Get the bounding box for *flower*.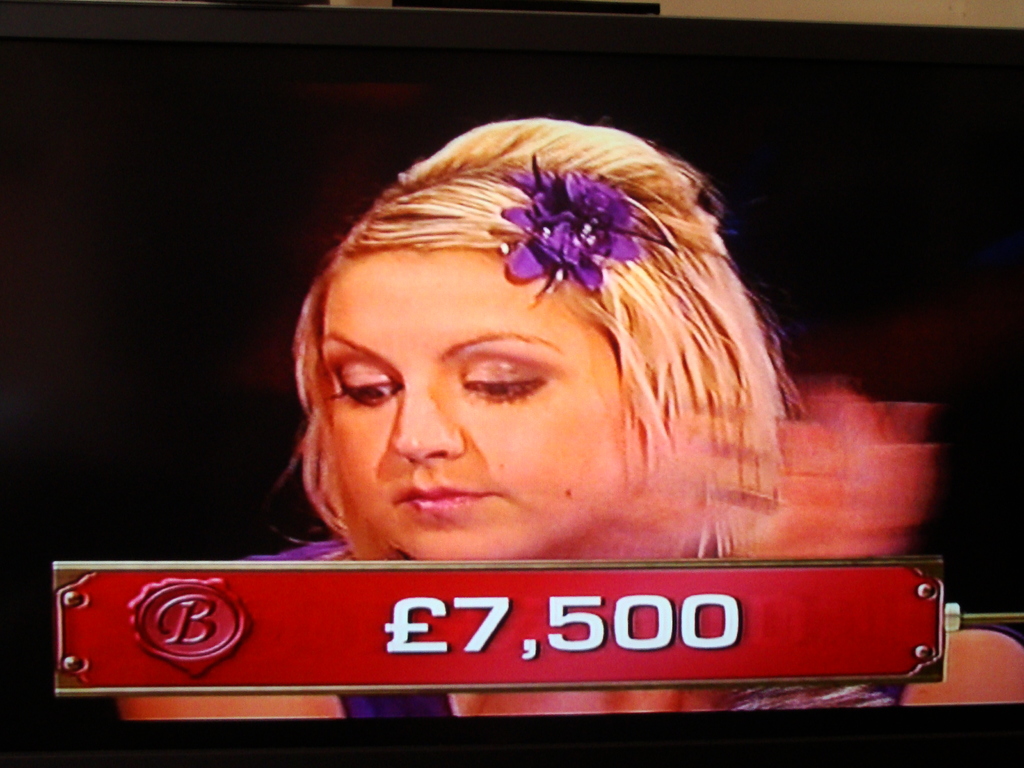
left=504, top=162, right=636, bottom=294.
